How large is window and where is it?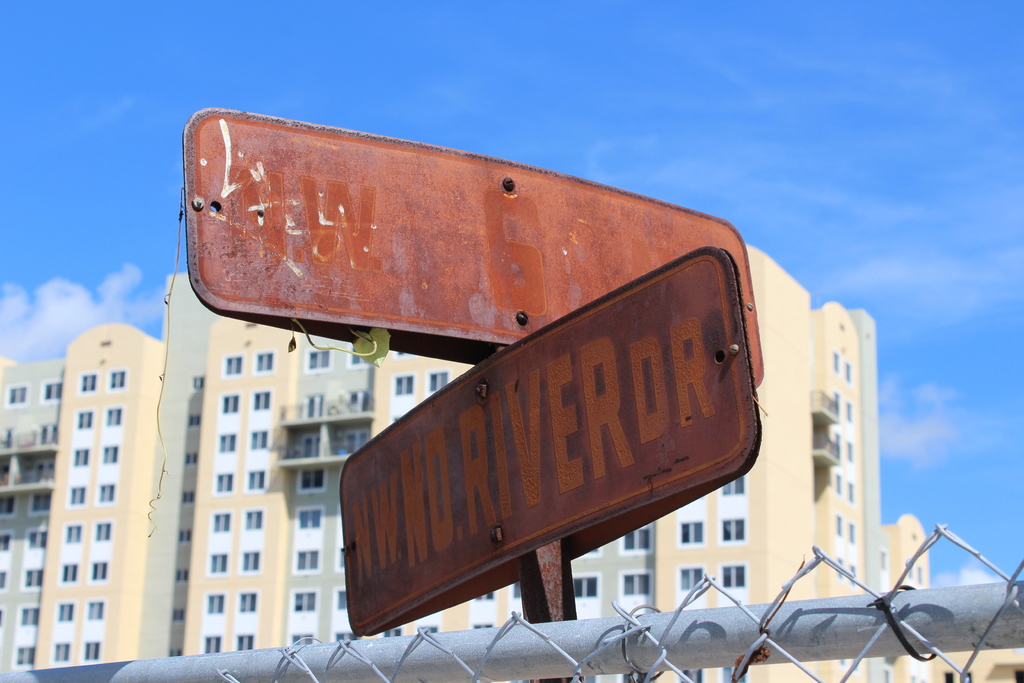
Bounding box: x1=21, y1=566, x2=42, y2=587.
